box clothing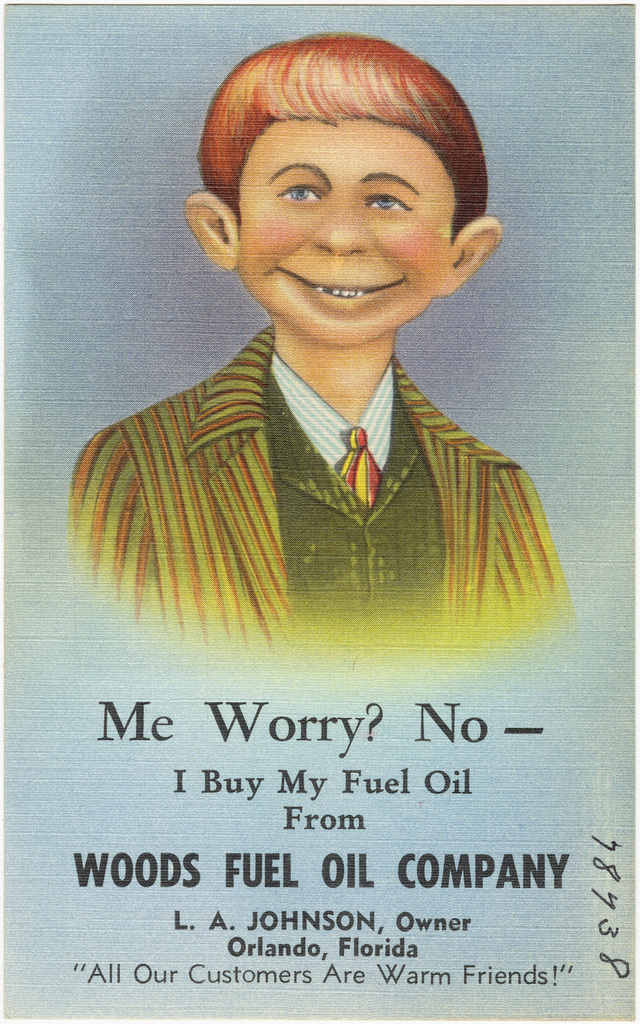
x1=74, y1=317, x2=581, y2=673
